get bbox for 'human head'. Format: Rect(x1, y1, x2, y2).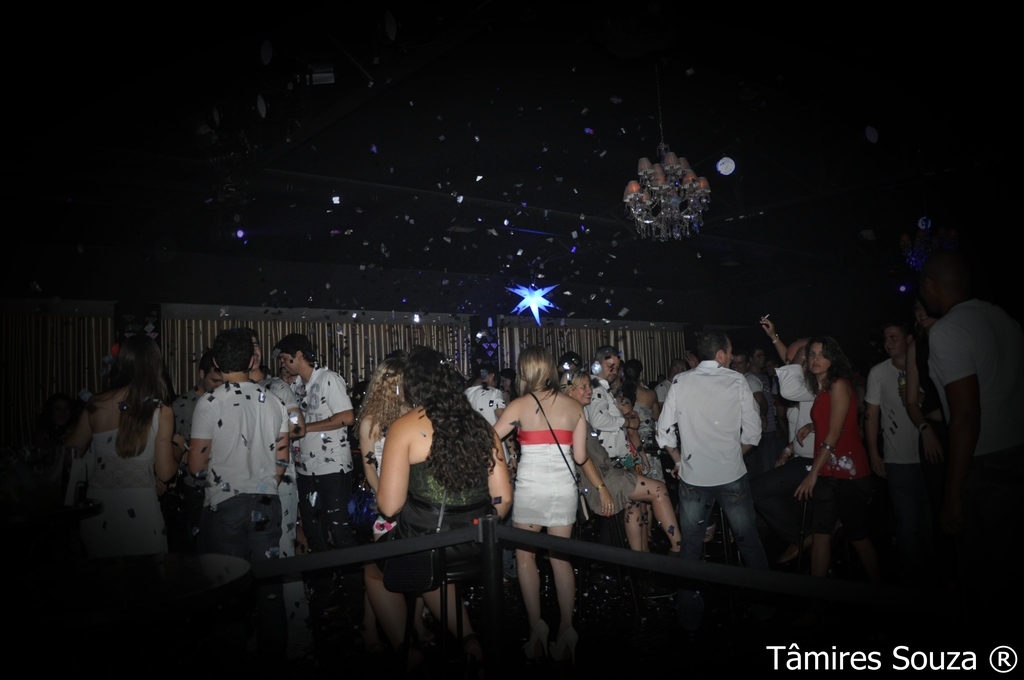
Rect(807, 336, 845, 376).
